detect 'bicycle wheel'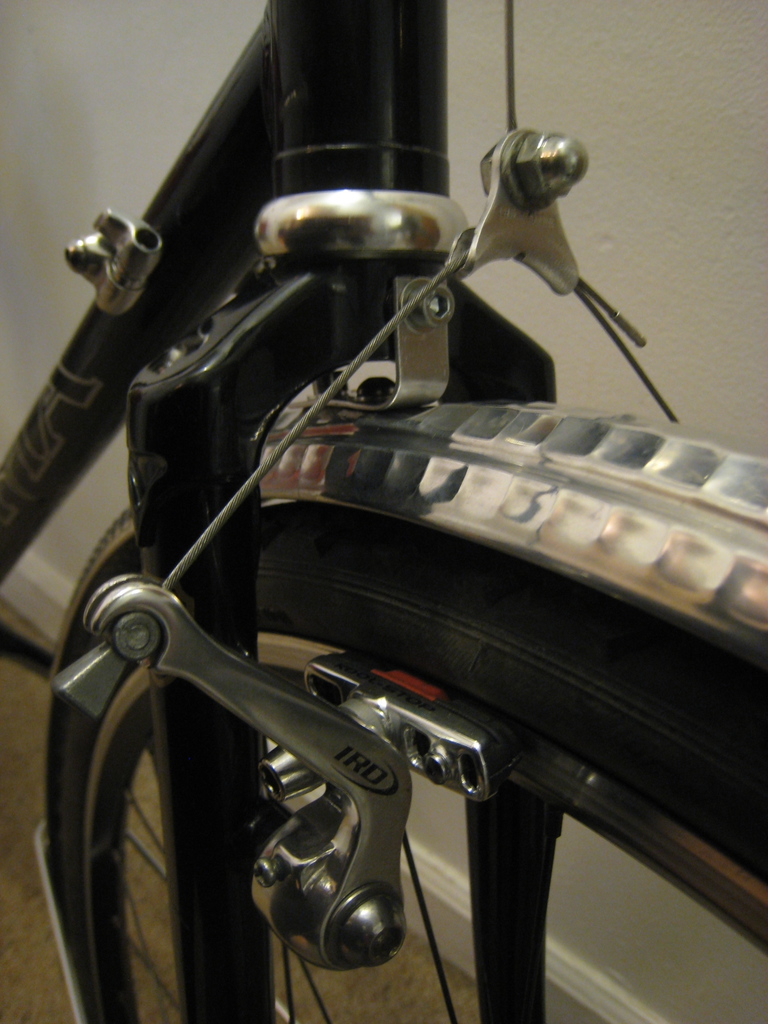
{"left": 56, "top": 500, "right": 767, "bottom": 1023}
